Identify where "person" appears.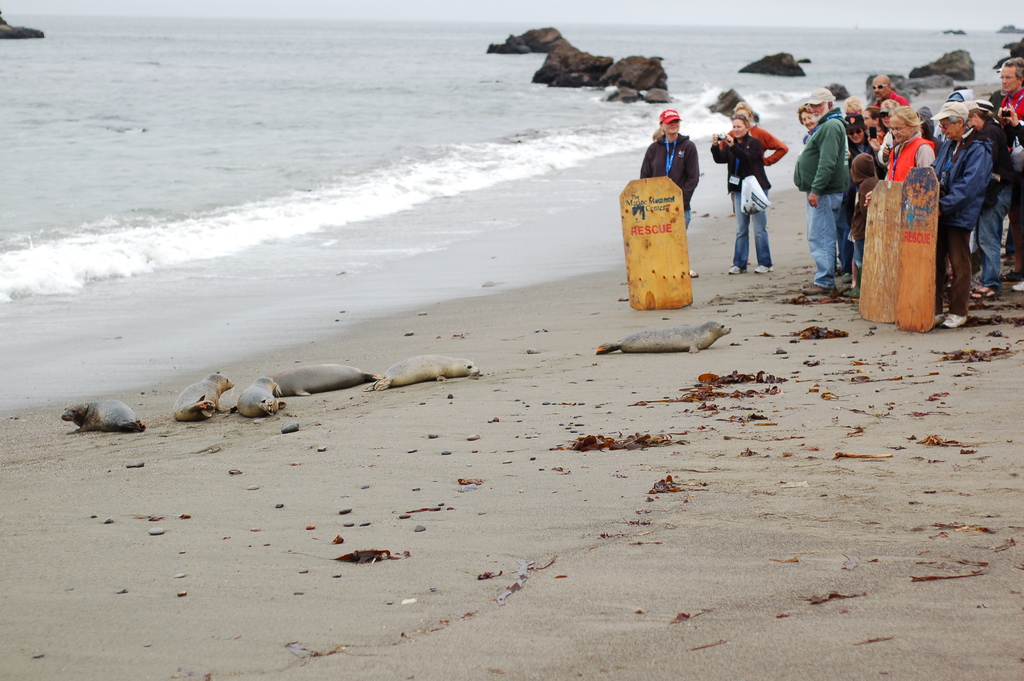
Appears at bbox=(970, 106, 1004, 152).
